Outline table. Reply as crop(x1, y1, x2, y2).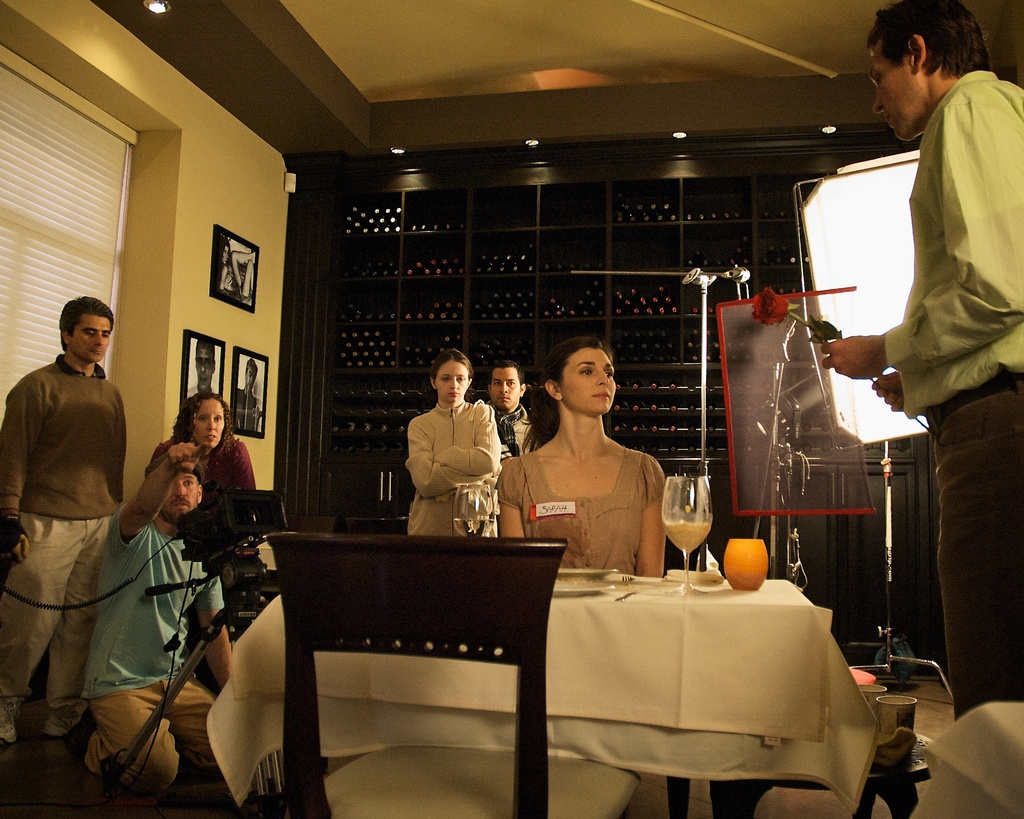
crop(197, 570, 879, 818).
